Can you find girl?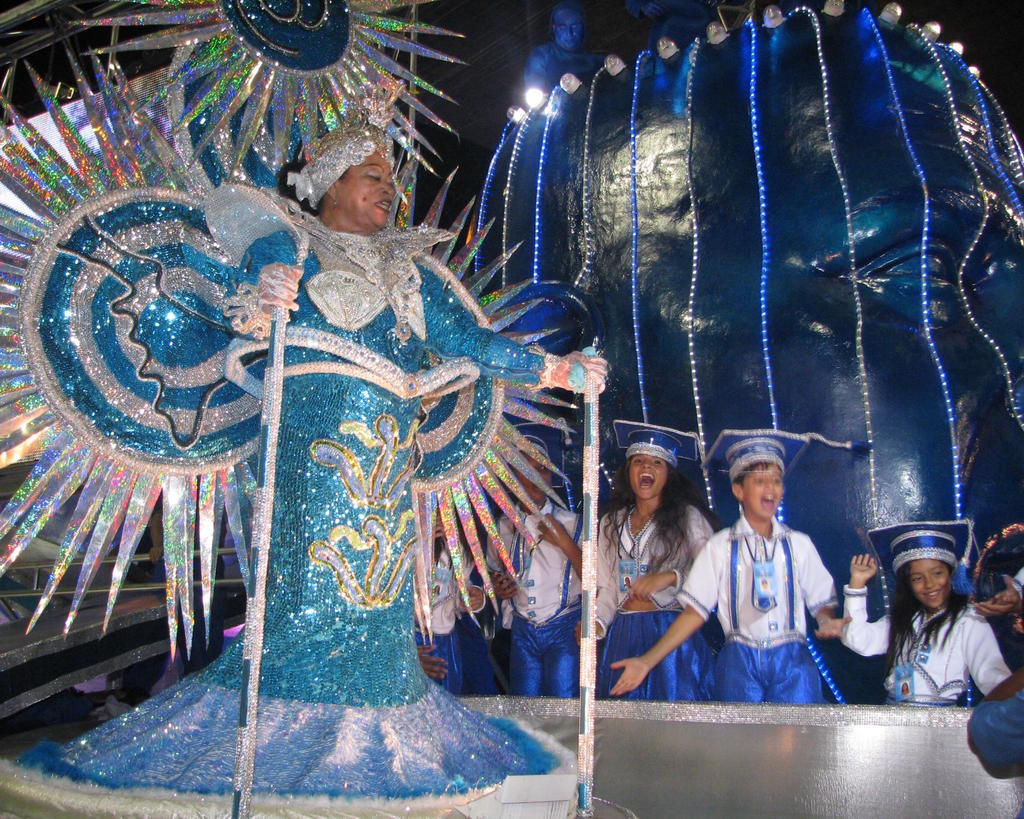
Yes, bounding box: x1=834, y1=523, x2=1011, y2=708.
